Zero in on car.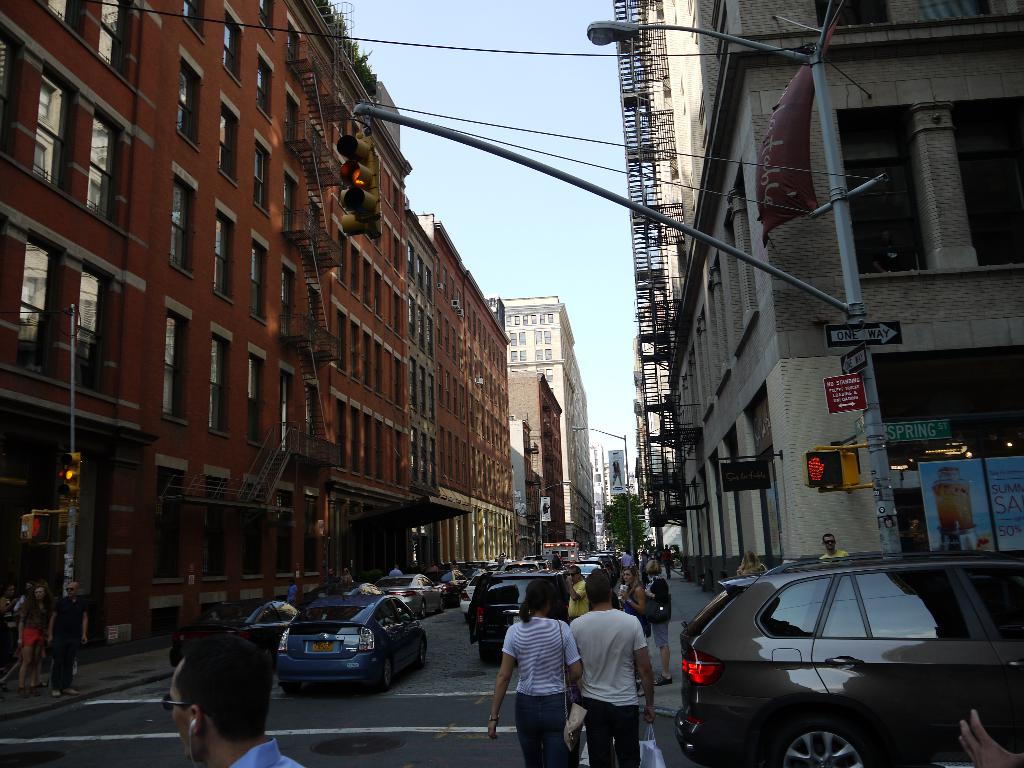
Zeroed in: 276, 595, 428, 692.
